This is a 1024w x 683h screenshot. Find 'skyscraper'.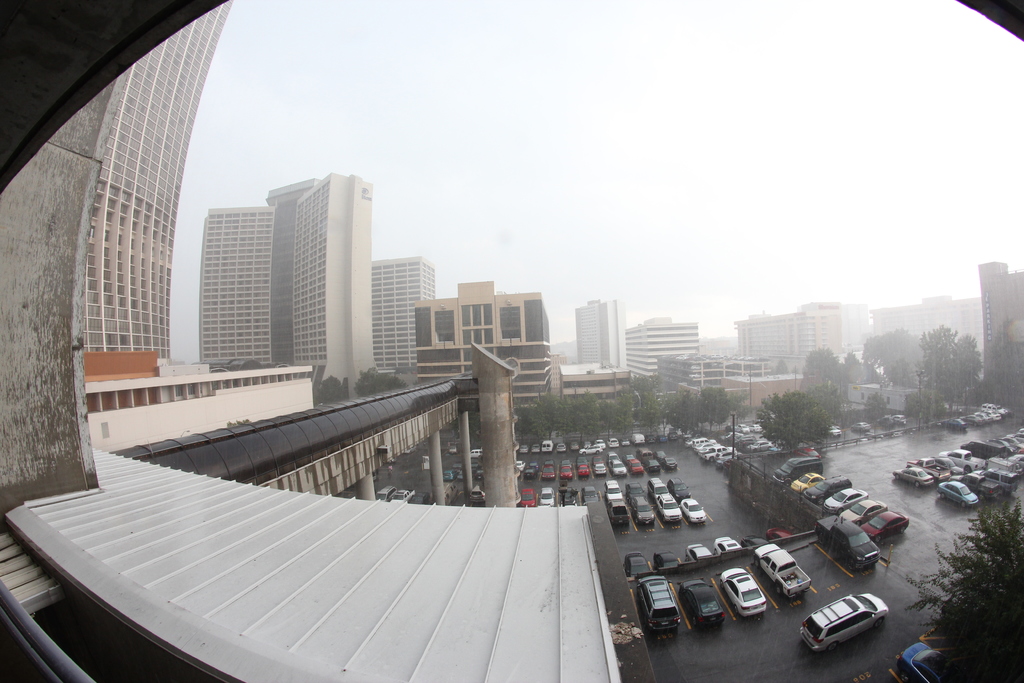
Bounding box: 975/251/1023/402.
